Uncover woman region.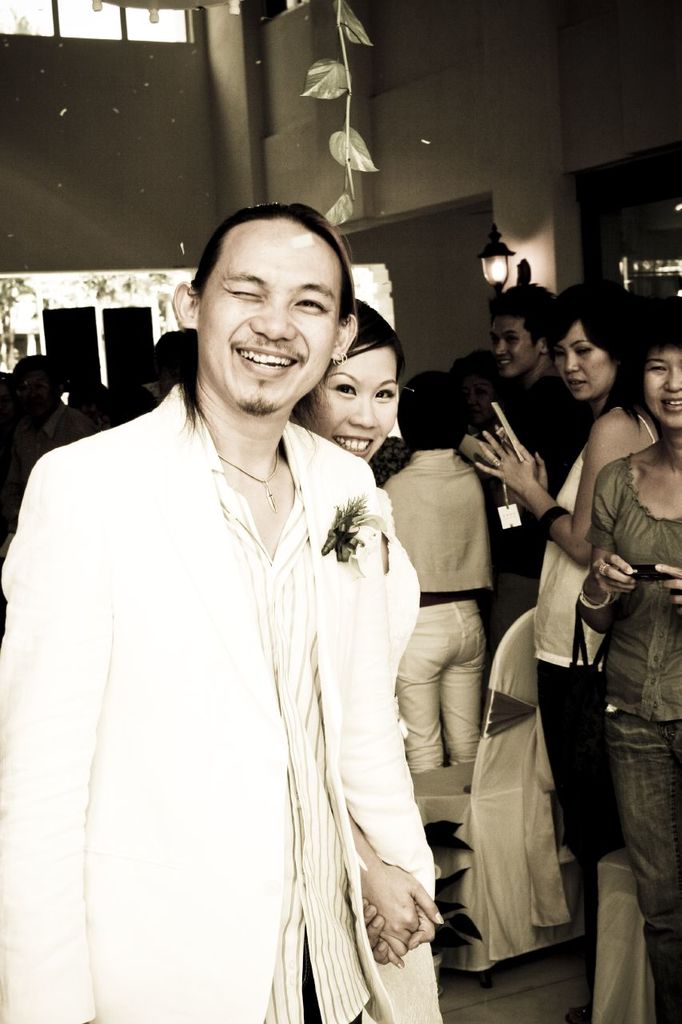
Uncovered: (left=468, top=287, right=660, bottom=882).
